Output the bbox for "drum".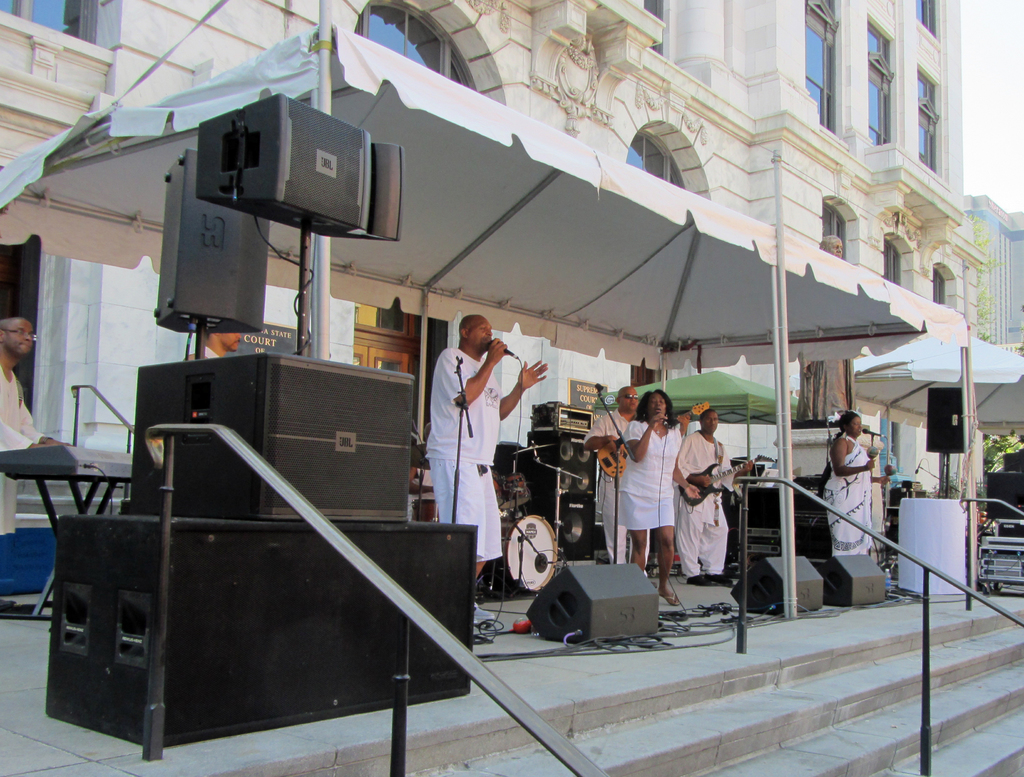
497:511:557:594.
